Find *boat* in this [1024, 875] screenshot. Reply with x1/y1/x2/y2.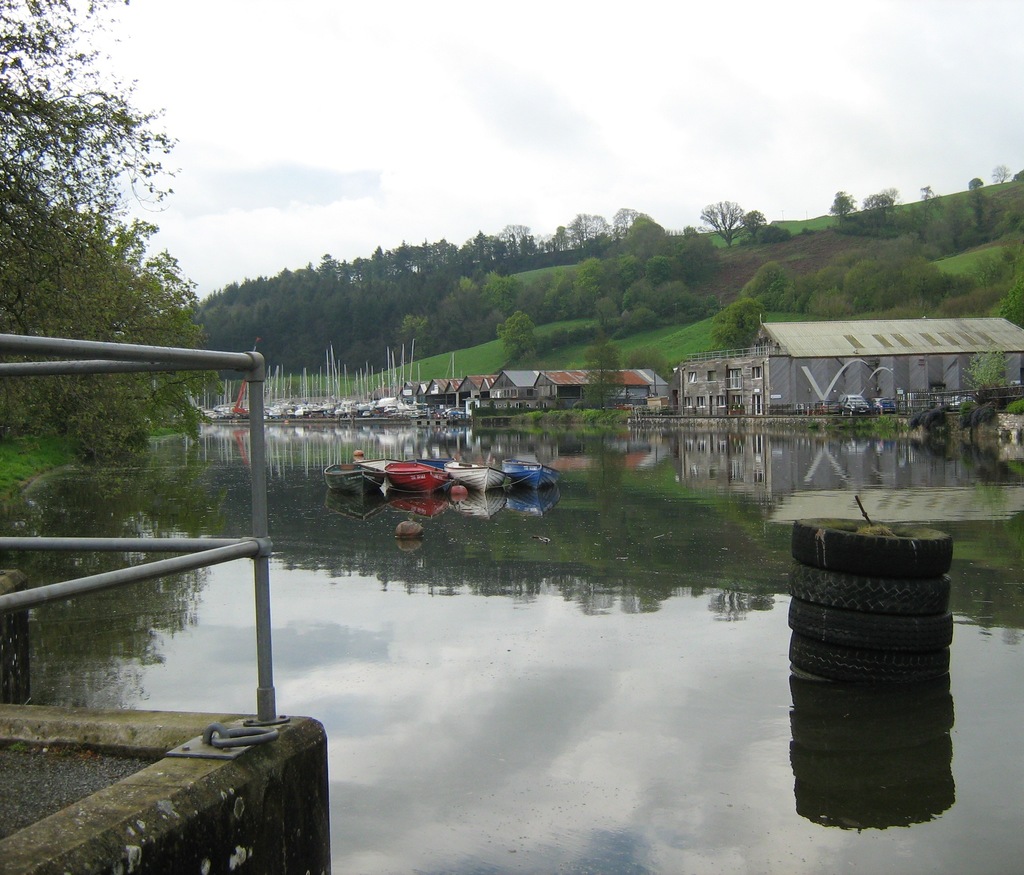
361/459/448/498.
